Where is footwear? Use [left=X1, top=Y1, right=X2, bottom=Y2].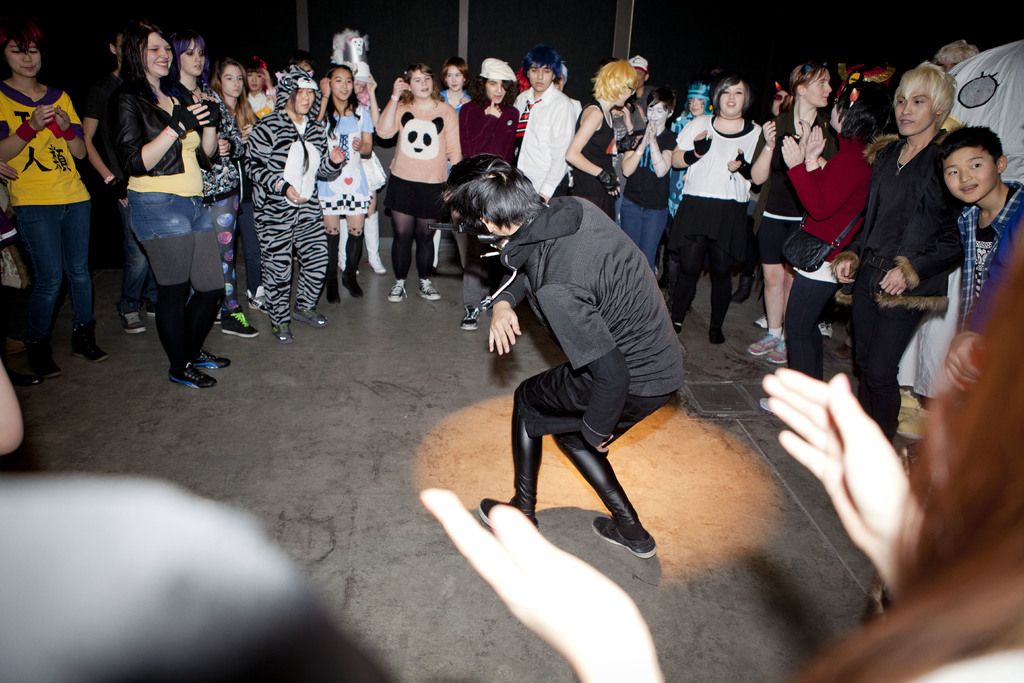
[left=272, top=322, right=292, bottom=344].
